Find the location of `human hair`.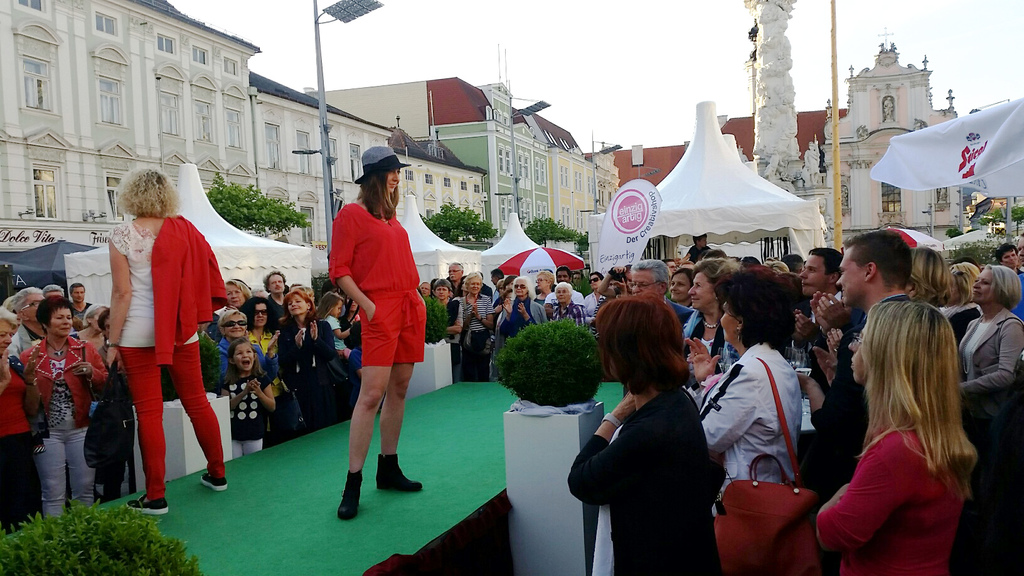
Location: [x1=995, y1=242, x2=1021, y2=262].
